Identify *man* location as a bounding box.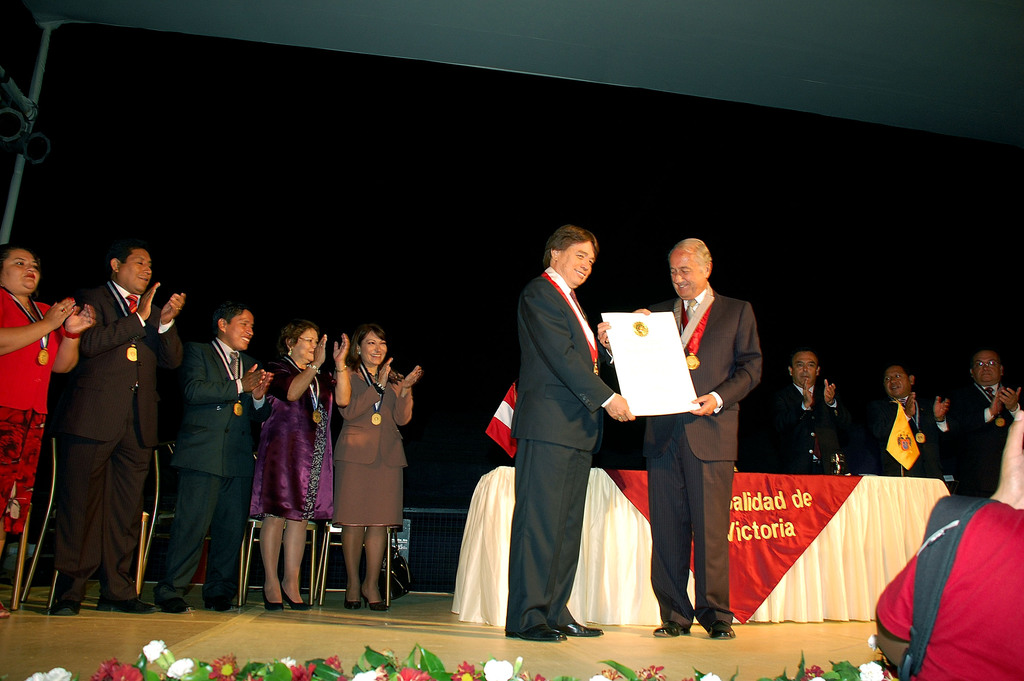
detection(595, 234, 762, 636).
